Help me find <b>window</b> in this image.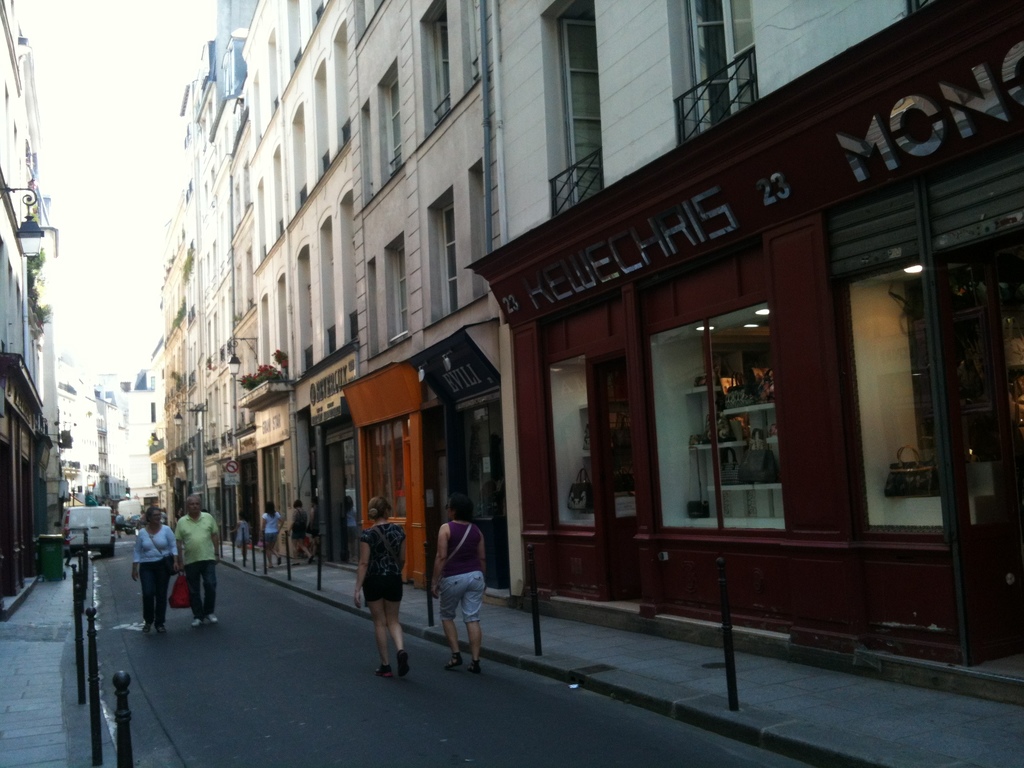
Found it: region(420, 188, 461, 321).
